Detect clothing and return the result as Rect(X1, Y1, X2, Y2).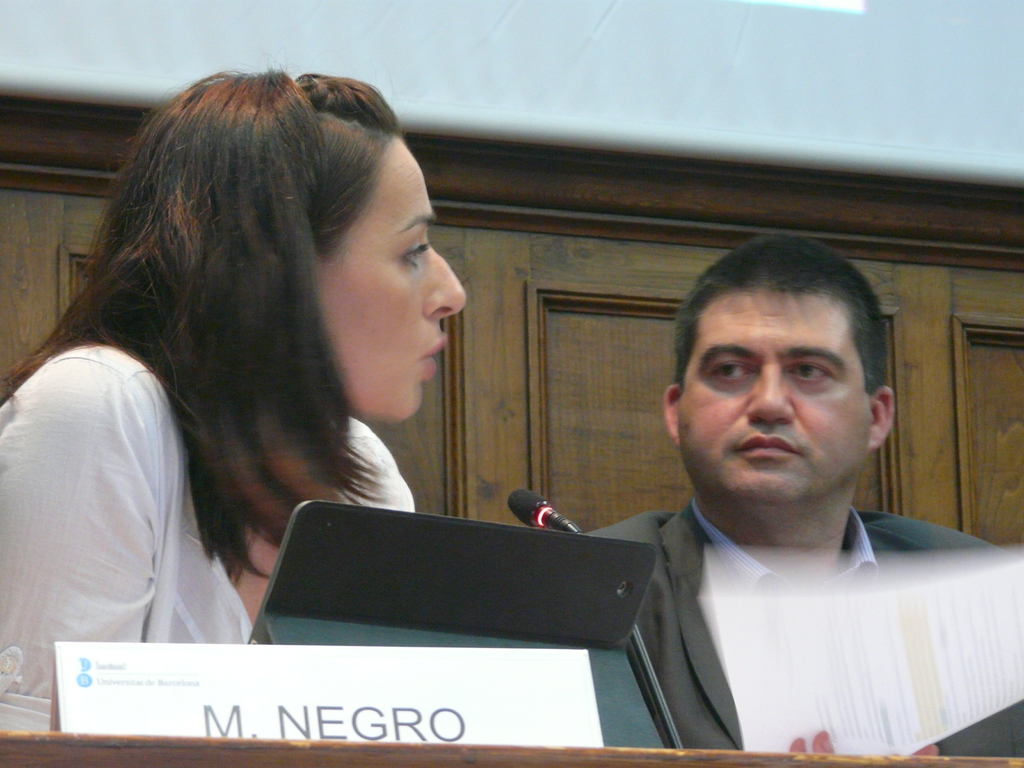
Rect(0, 339, 404, 725).
